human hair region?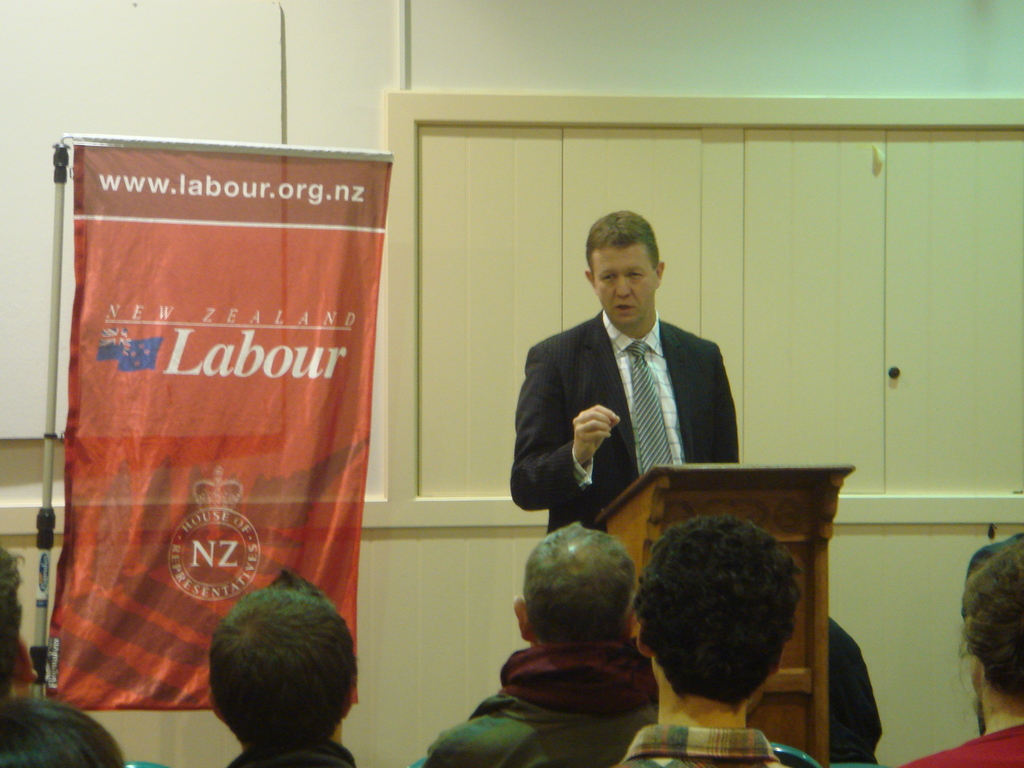
{"left": 953, "top": 537, "right": 1023, "bottom": 700}
